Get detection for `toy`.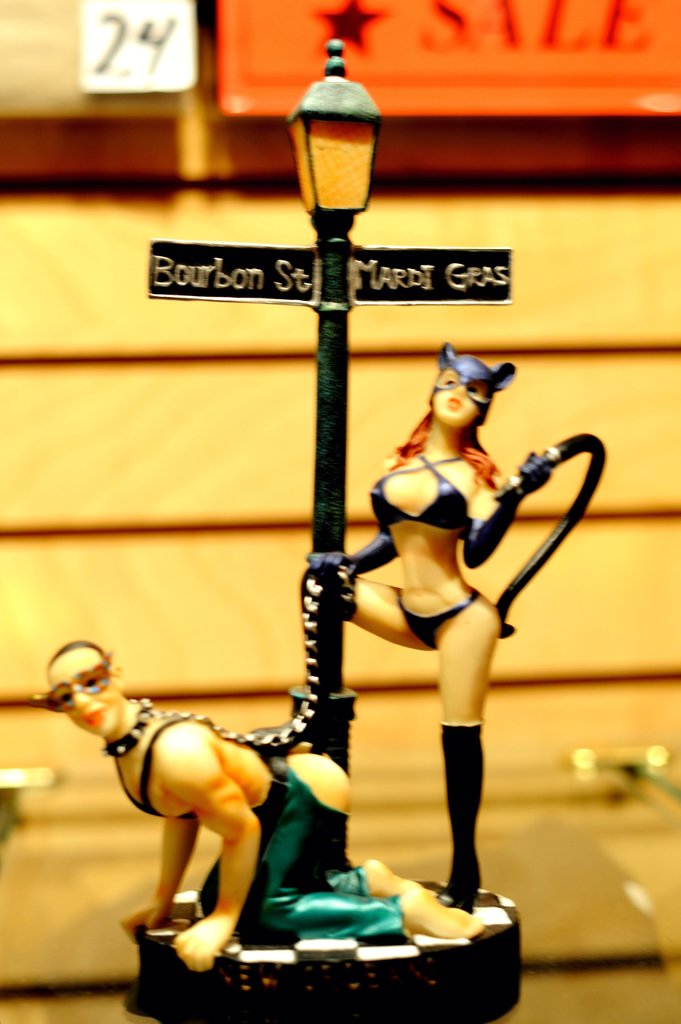
Detection: [284,301,613,904].
